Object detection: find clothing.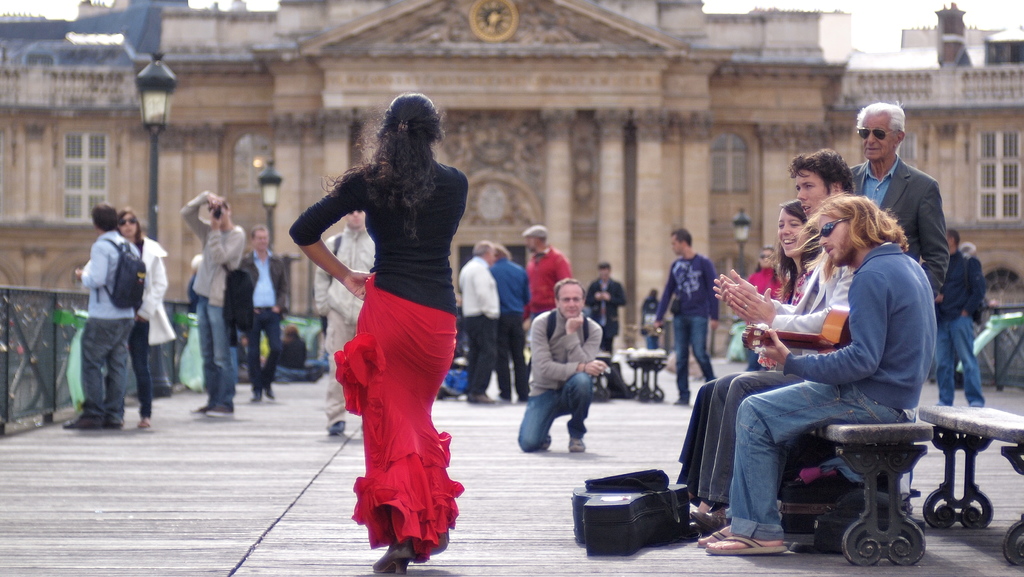
[311, 222, 365, 424].
